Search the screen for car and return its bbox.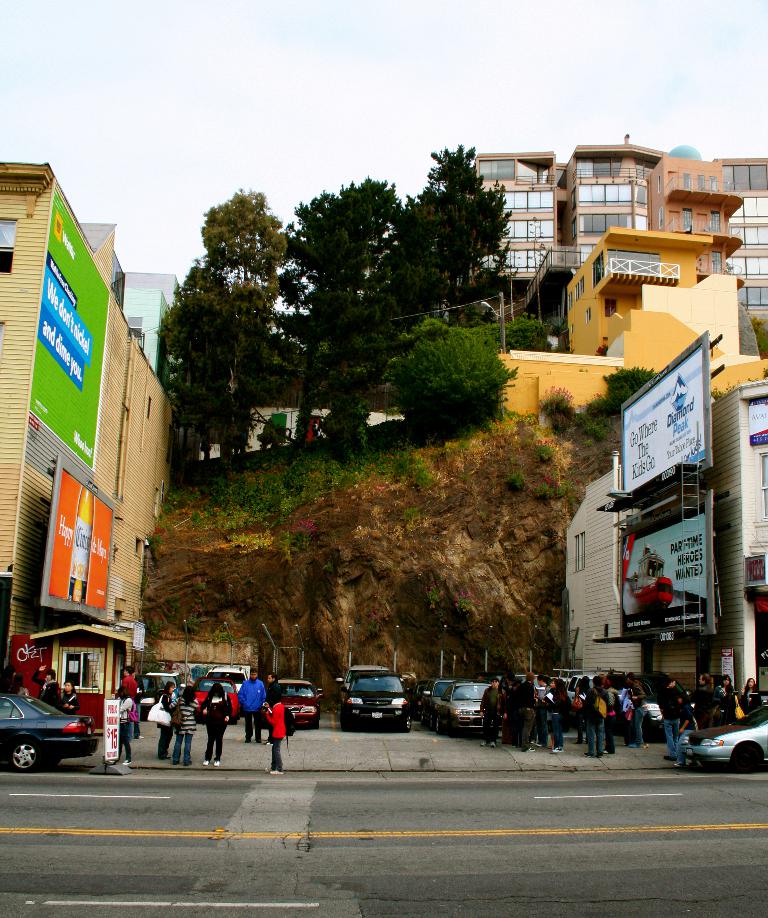
Found: pyautogui.locateOnScreen(134, 672, 186, 714).
